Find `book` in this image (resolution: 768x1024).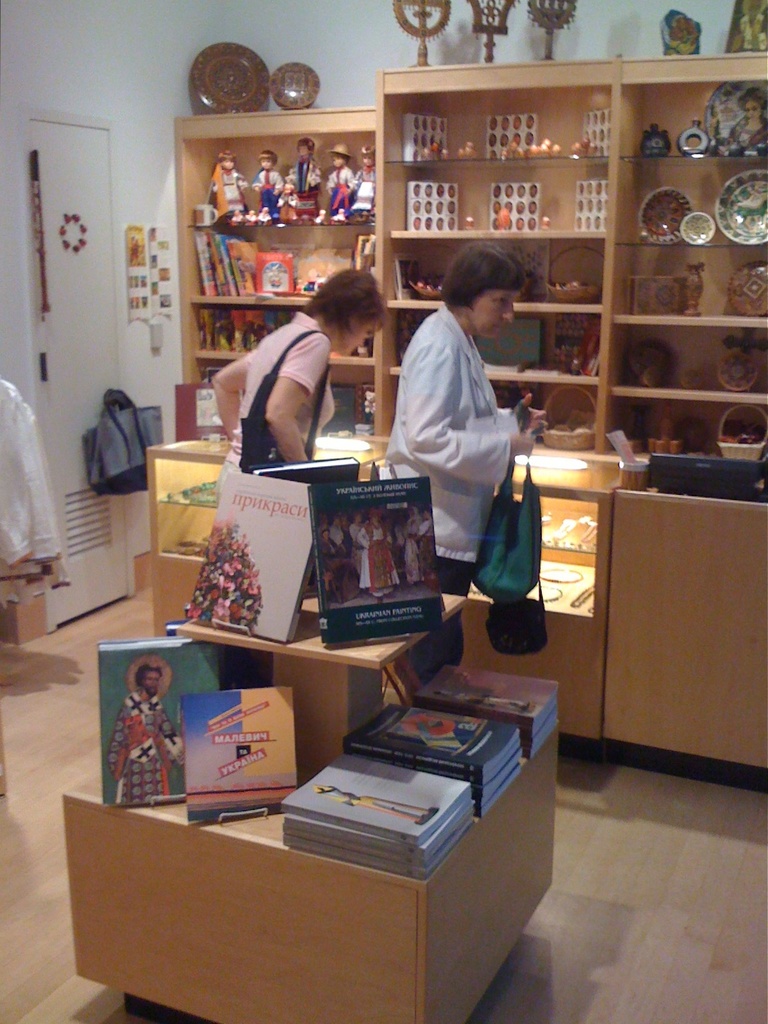
{"x1": 179, "y1": 466, "x2": 324, "y2": 651}.
